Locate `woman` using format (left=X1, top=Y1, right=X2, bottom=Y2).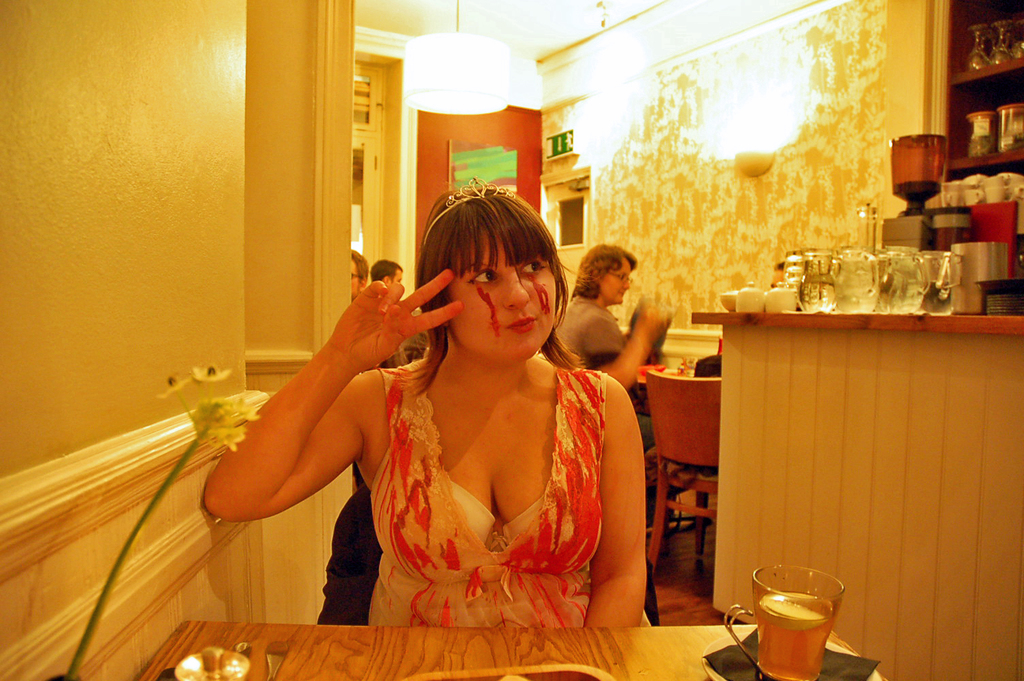
(left=304, top=209, right=666, bottom=613).
